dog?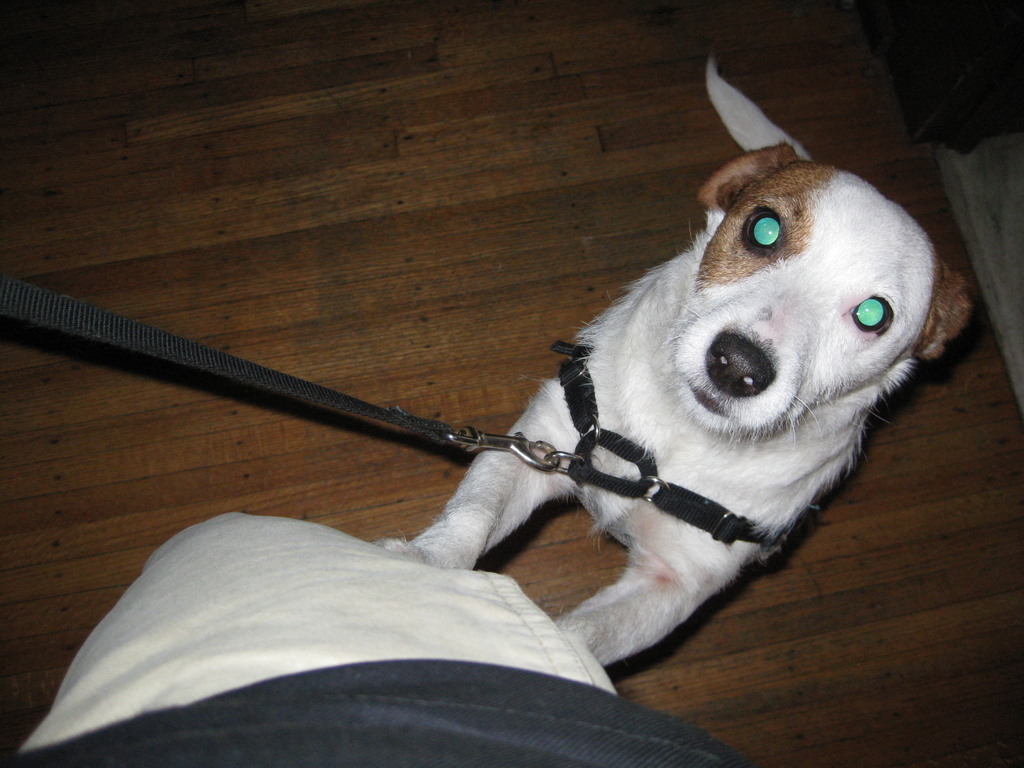
crop(372, 45, 979, 664)
